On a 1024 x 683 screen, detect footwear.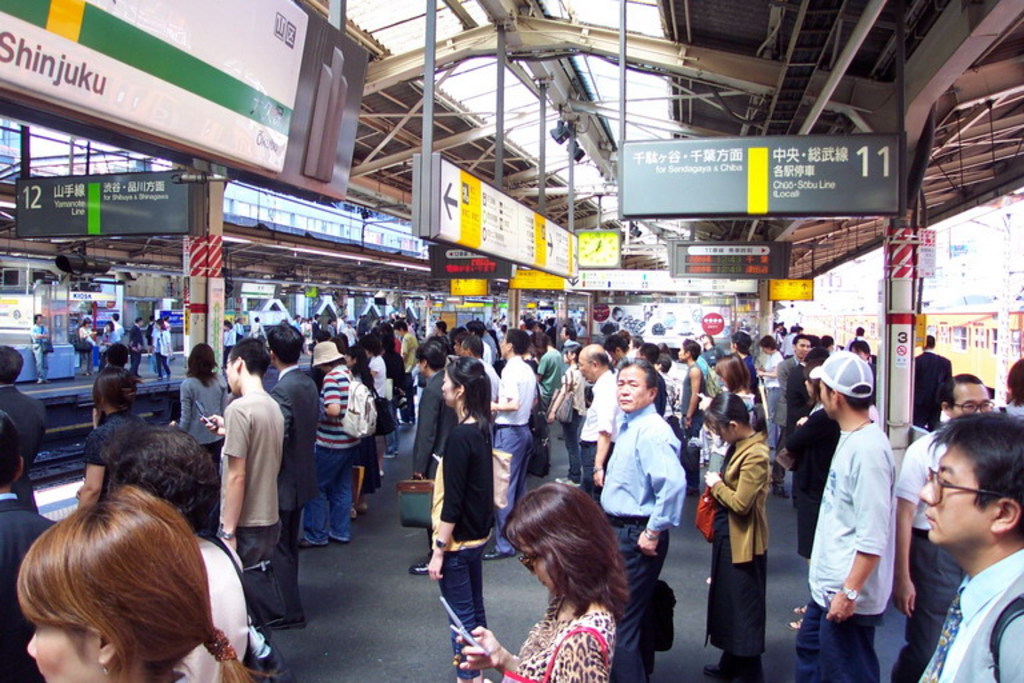
bbox=(484, 547, 513, 558).
